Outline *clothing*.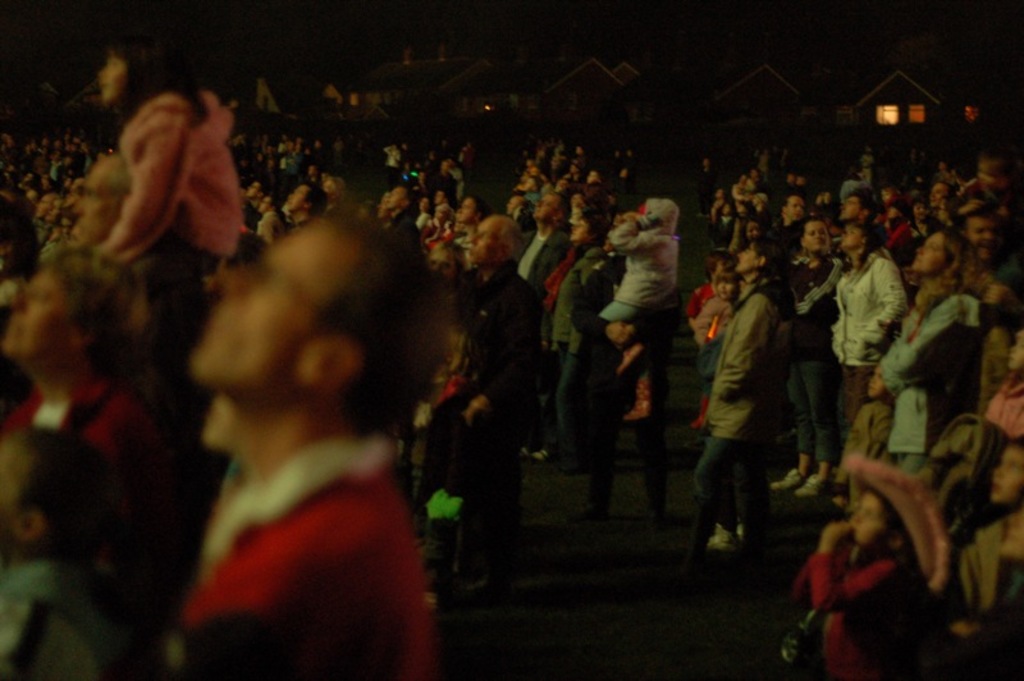
Outline: select_region(0, 563, 146, 680).
